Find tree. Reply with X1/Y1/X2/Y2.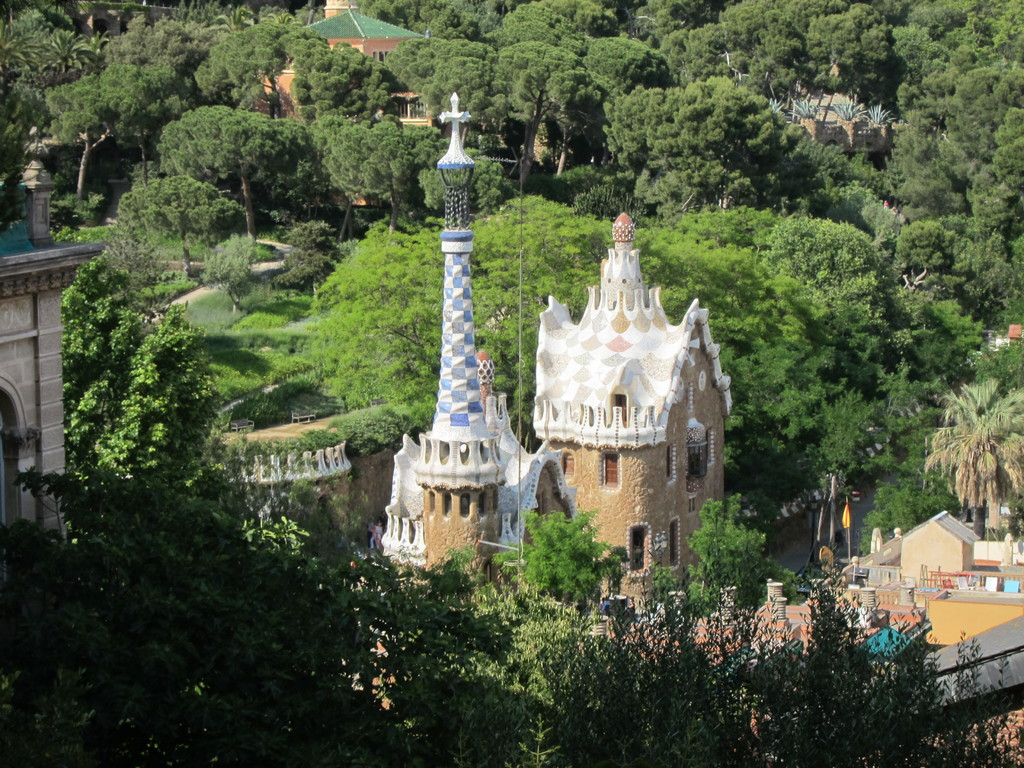
396/543/604/767.
